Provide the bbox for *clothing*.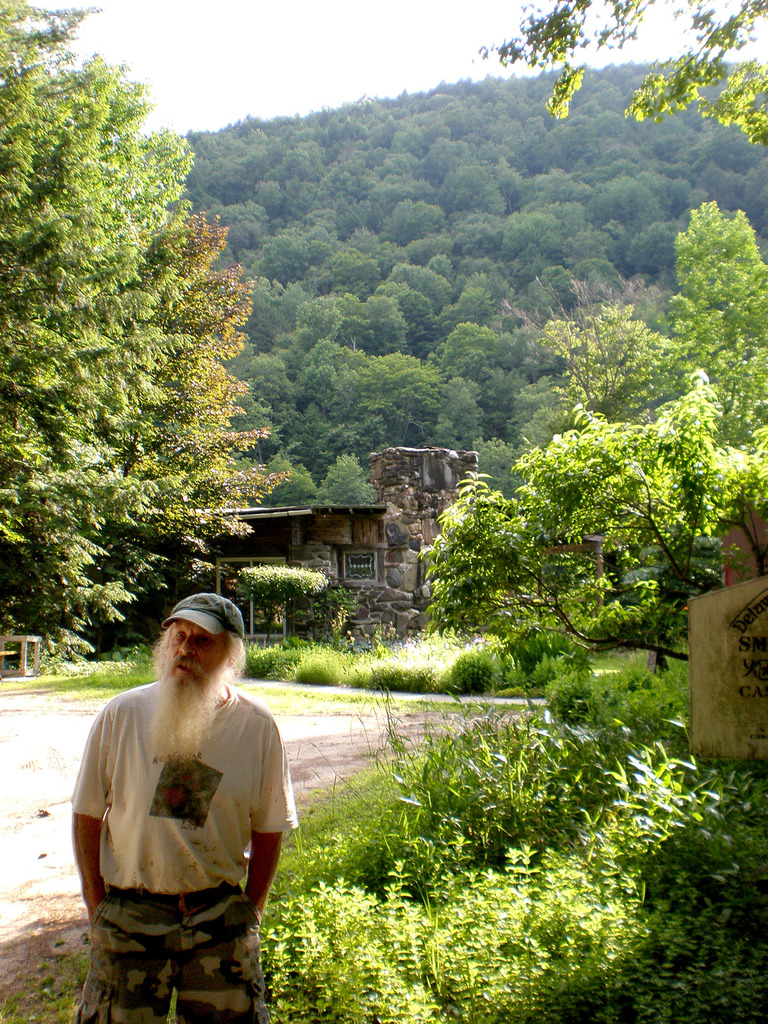
box(70, 675, 315, 1023).
